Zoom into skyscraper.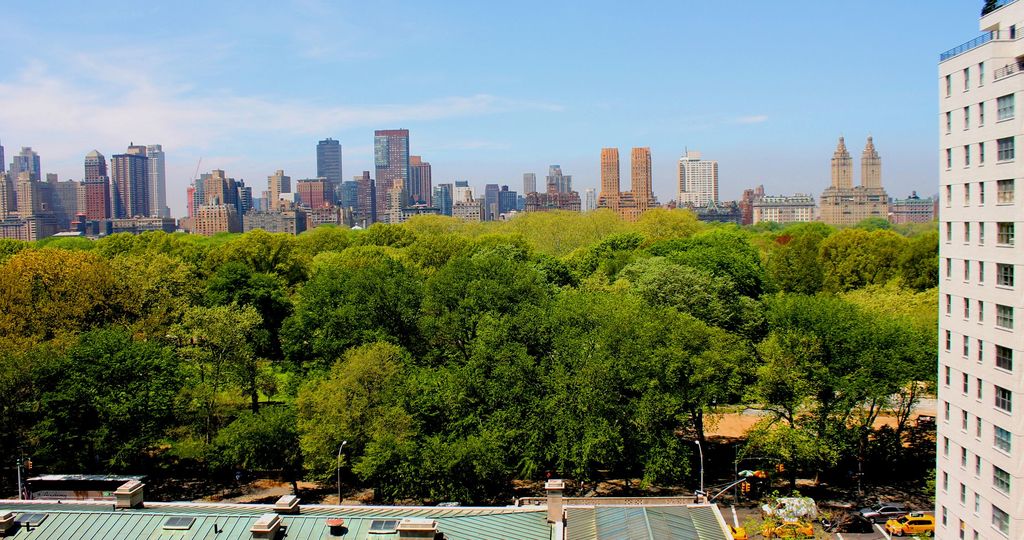
Zoom target: [x1=78, y1=146, x2=114, y2=238].
